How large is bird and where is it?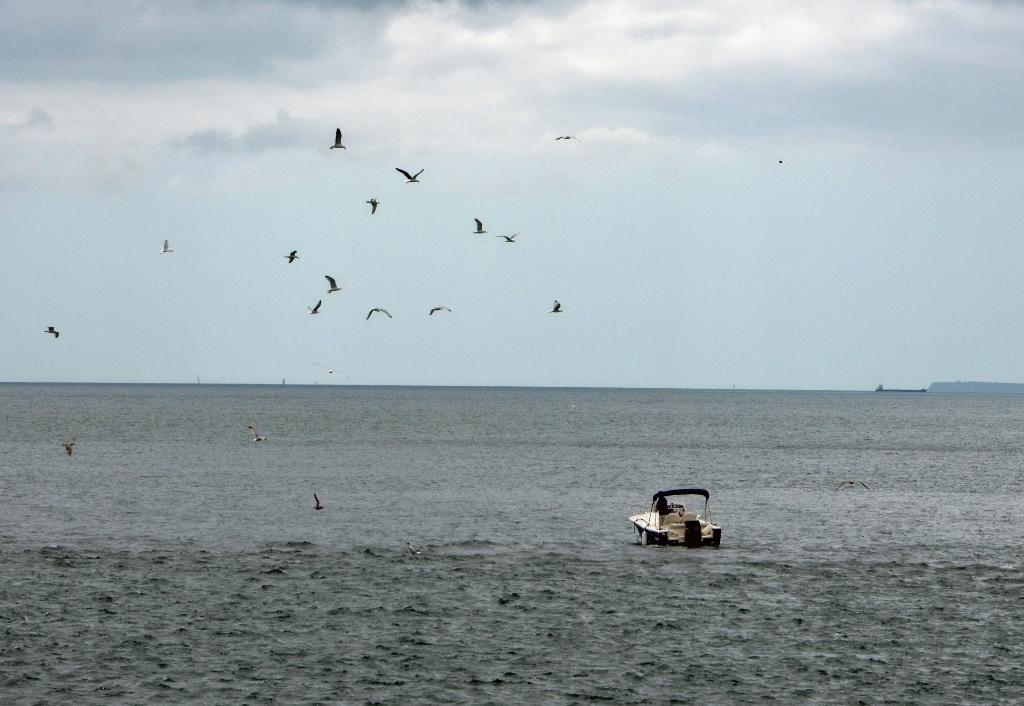
Bounding box: Rect(559, 134, 578, 139).
